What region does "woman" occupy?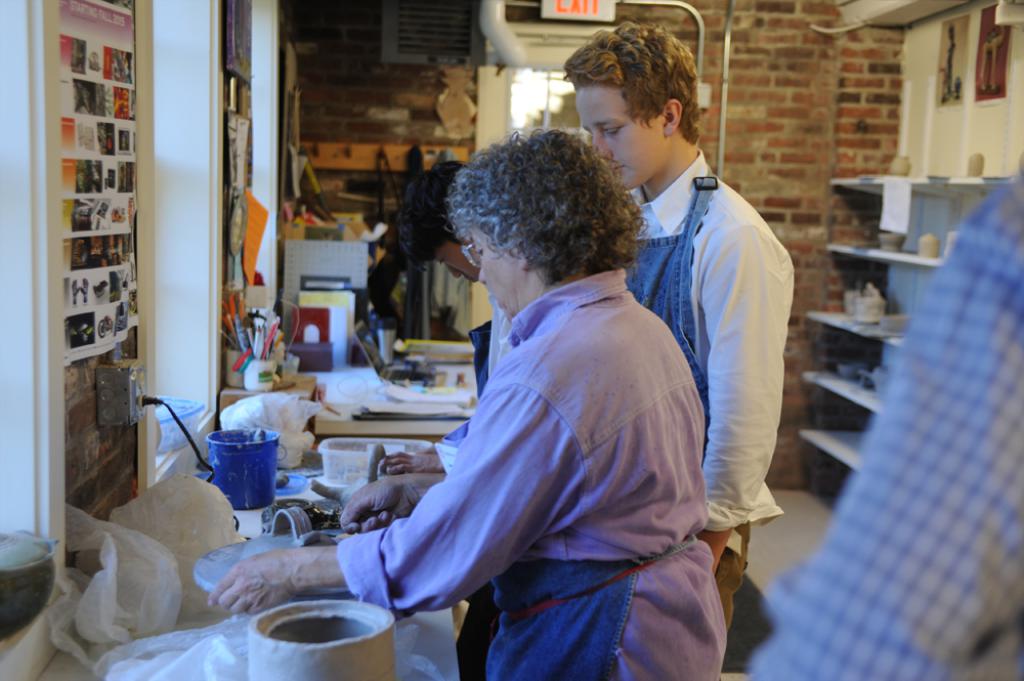
[left=205, top=121, right=734, bottom=680].
